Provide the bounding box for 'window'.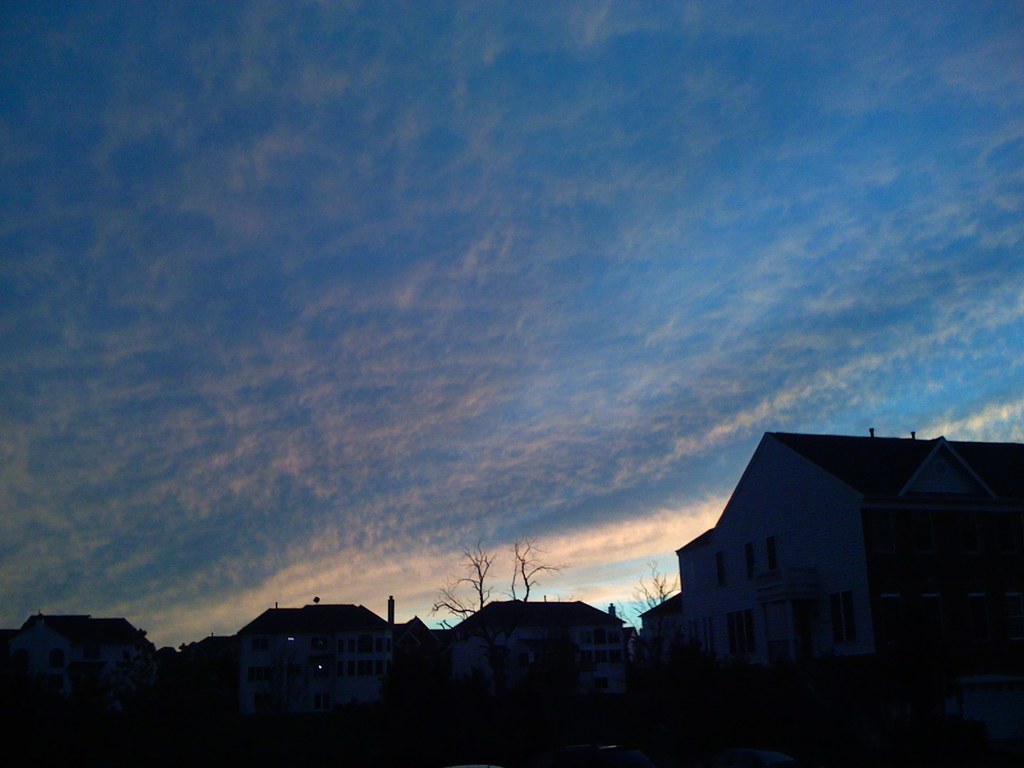
712,552,728,590.
